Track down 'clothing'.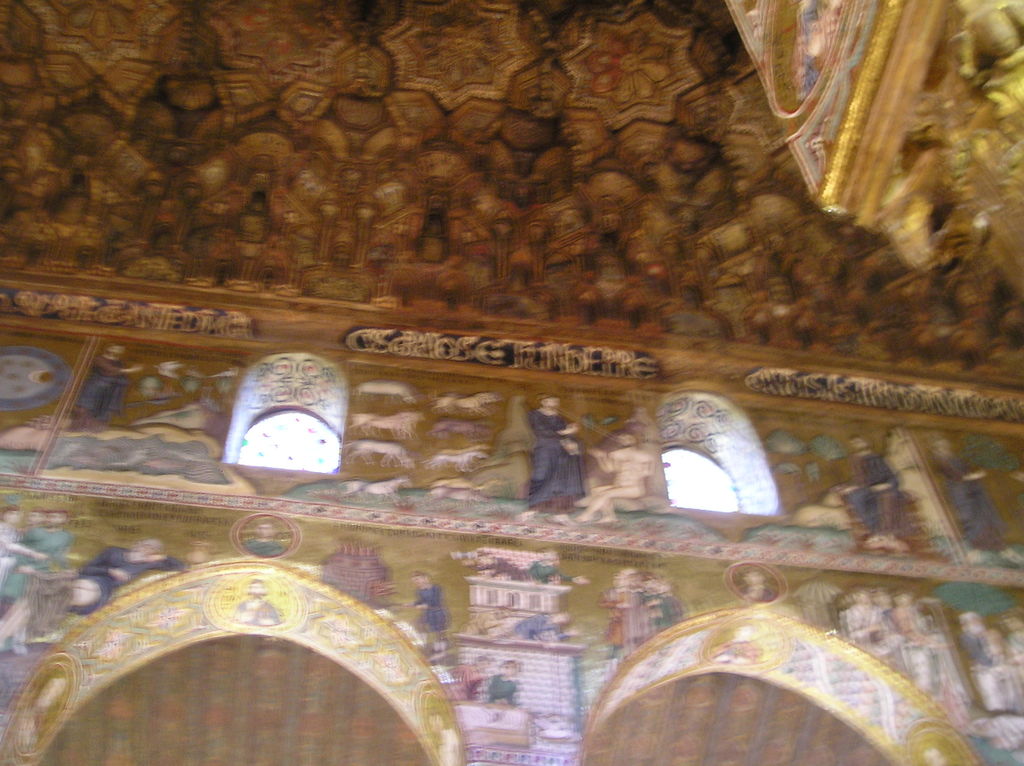
Tracked to [x1=850, y1=454, x2=906, y2=532].
